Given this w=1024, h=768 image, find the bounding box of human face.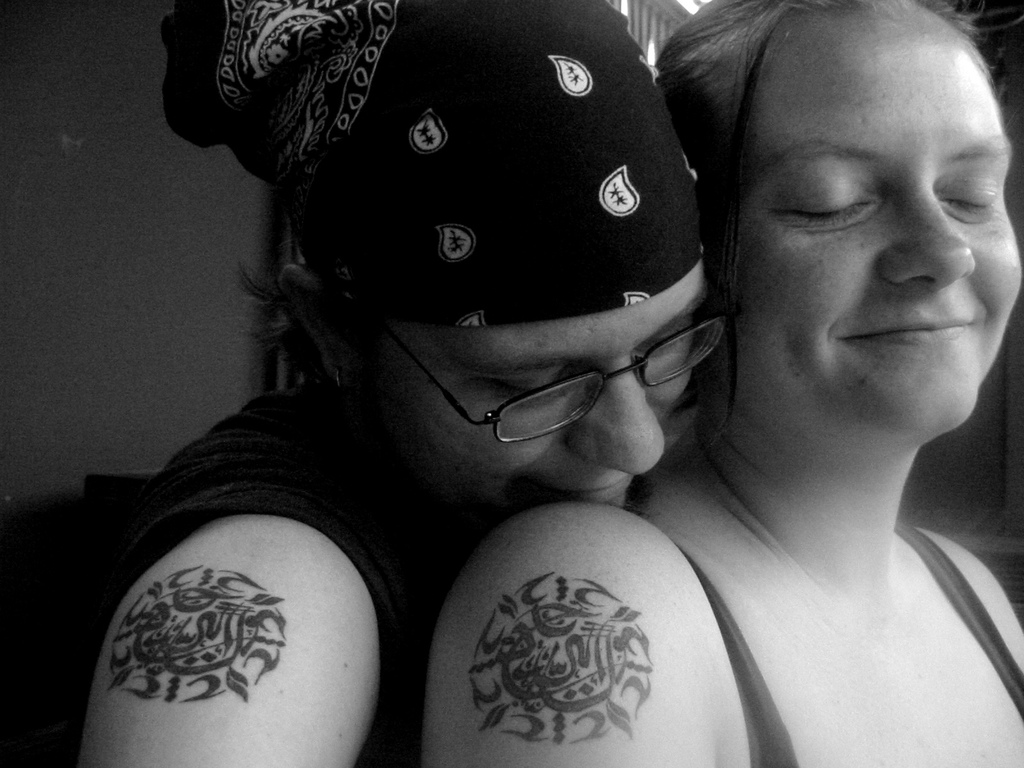
box(358, 255, 694, 524).
